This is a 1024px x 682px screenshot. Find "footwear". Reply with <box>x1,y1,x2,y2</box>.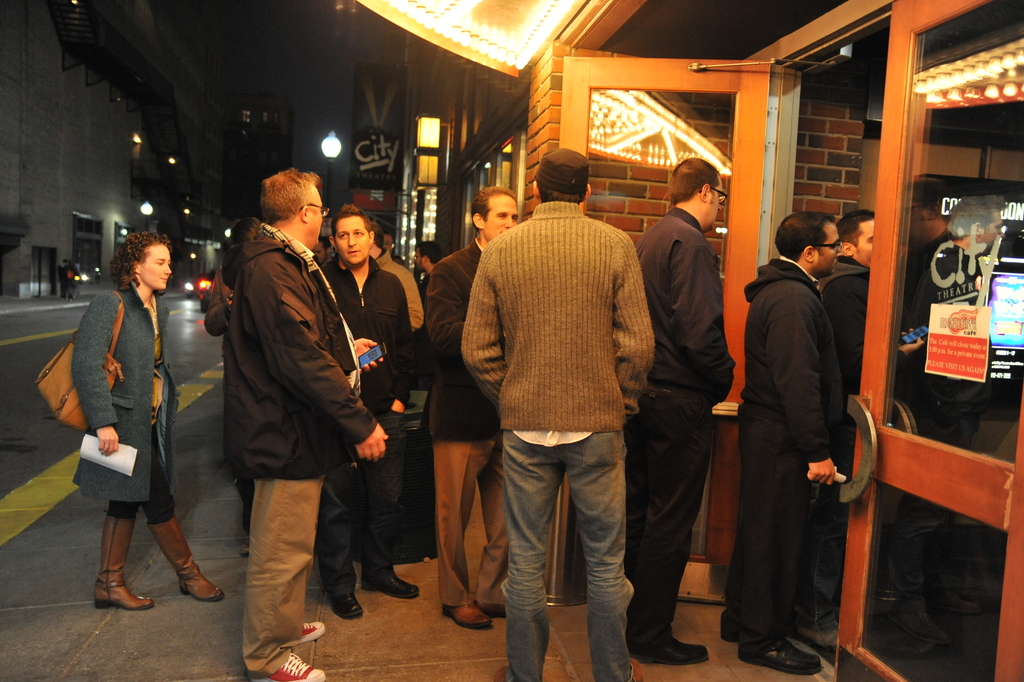
<box>477,596,508,623</box>.
